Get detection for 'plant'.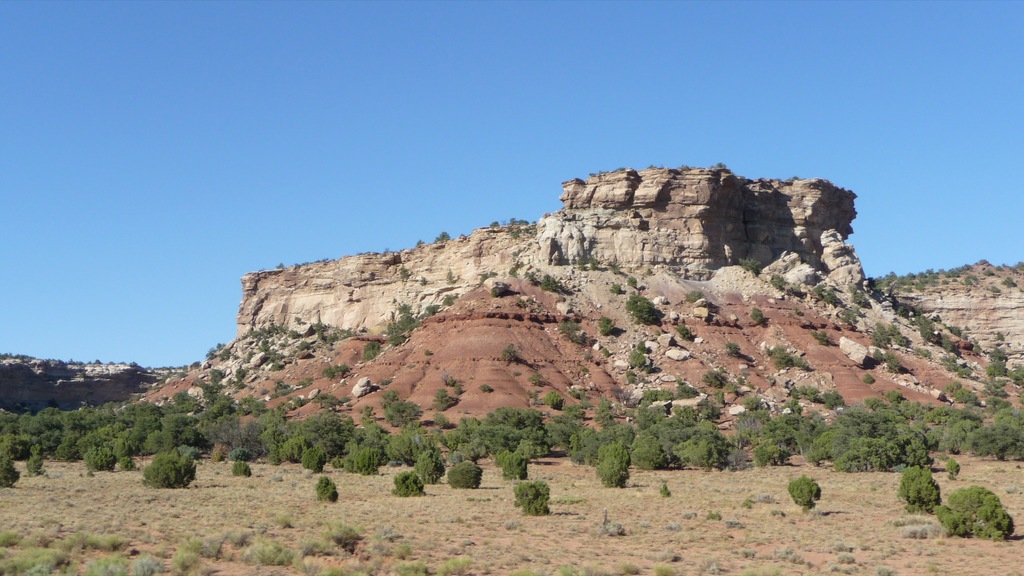
Detection: [504,518,520,532].
